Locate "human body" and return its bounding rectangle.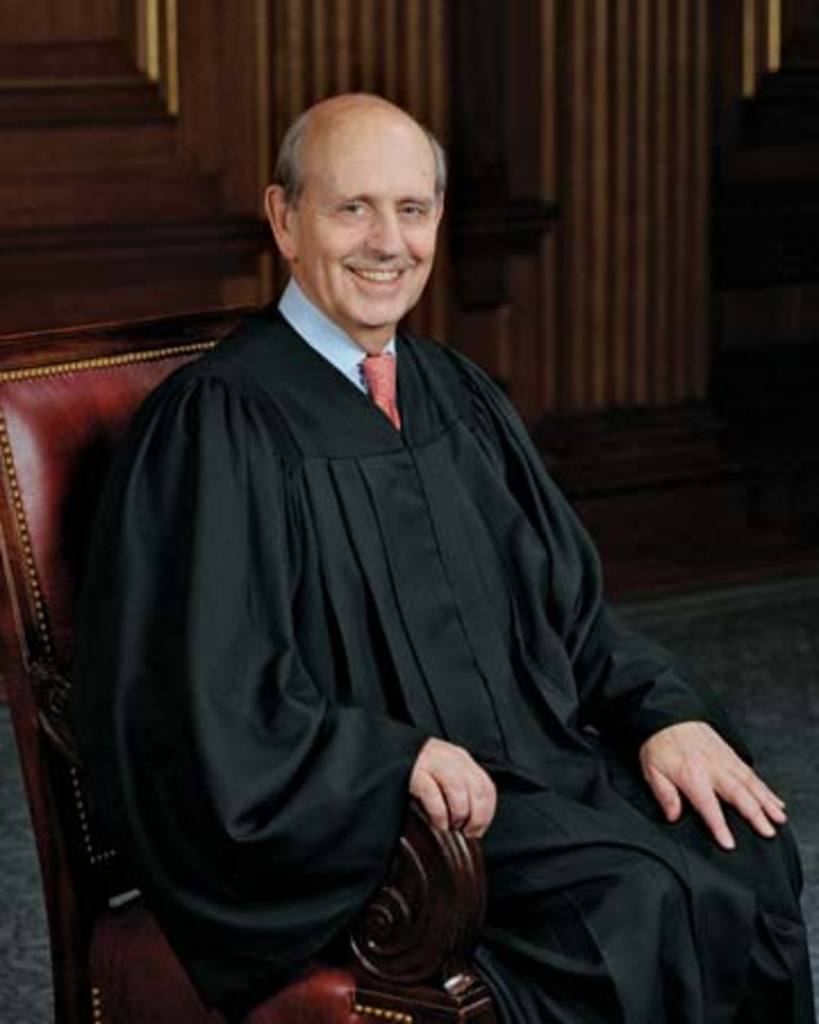
{"x1": 93, "y1": 96, "x2": 694, "y2": 999}.
